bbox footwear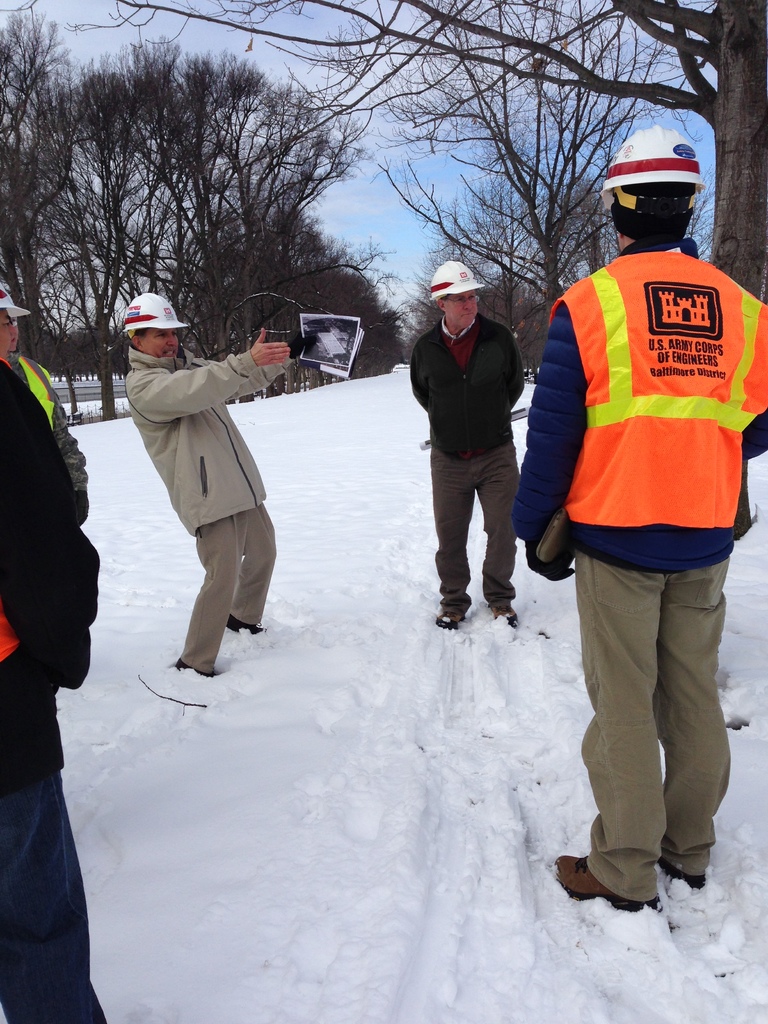
x1=175, y1=657, x2=218, y2=678
